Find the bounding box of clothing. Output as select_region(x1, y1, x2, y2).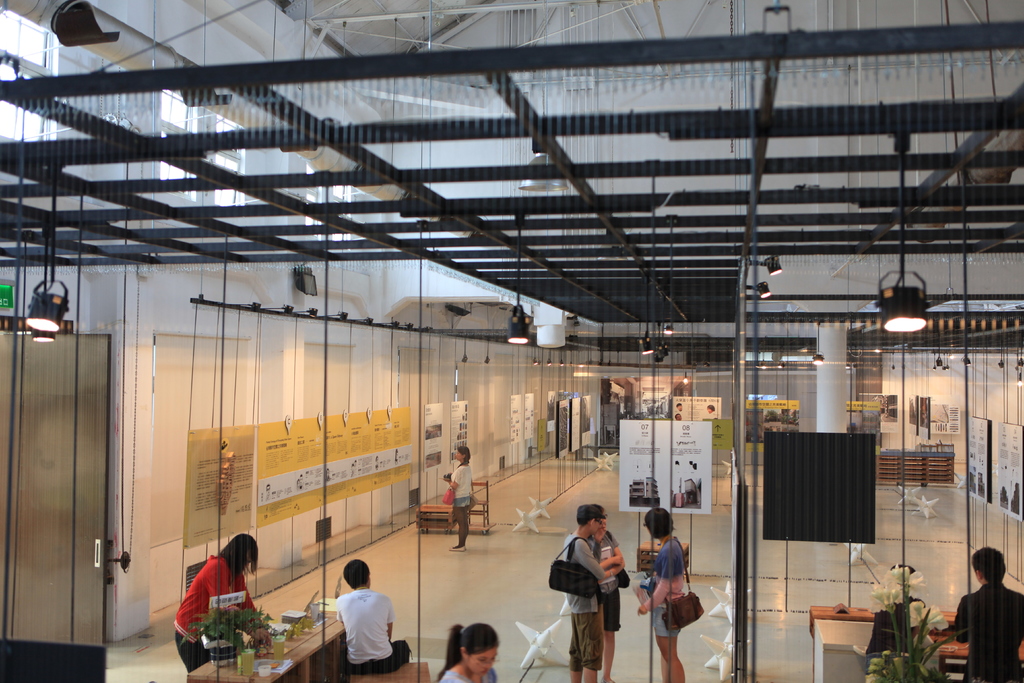
select_region(559, 532, 614, 671).
